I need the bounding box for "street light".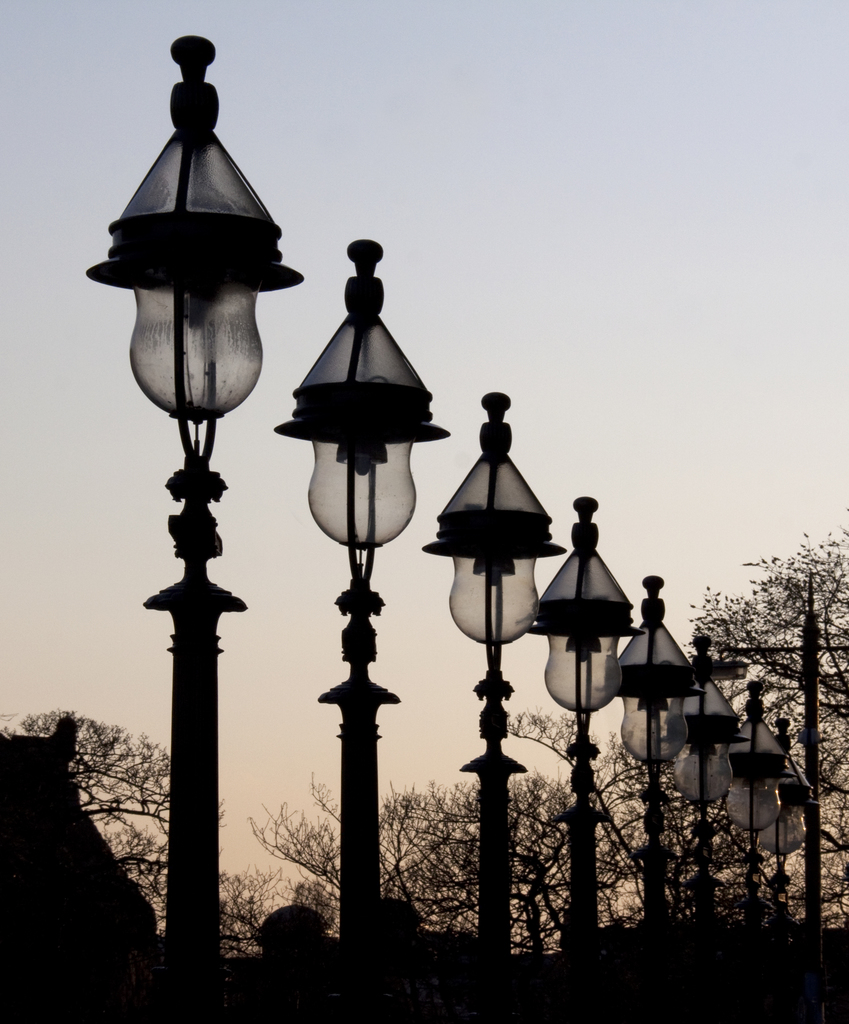
Here it is: [x1=675, y1=637, x2=735, y2=975].
